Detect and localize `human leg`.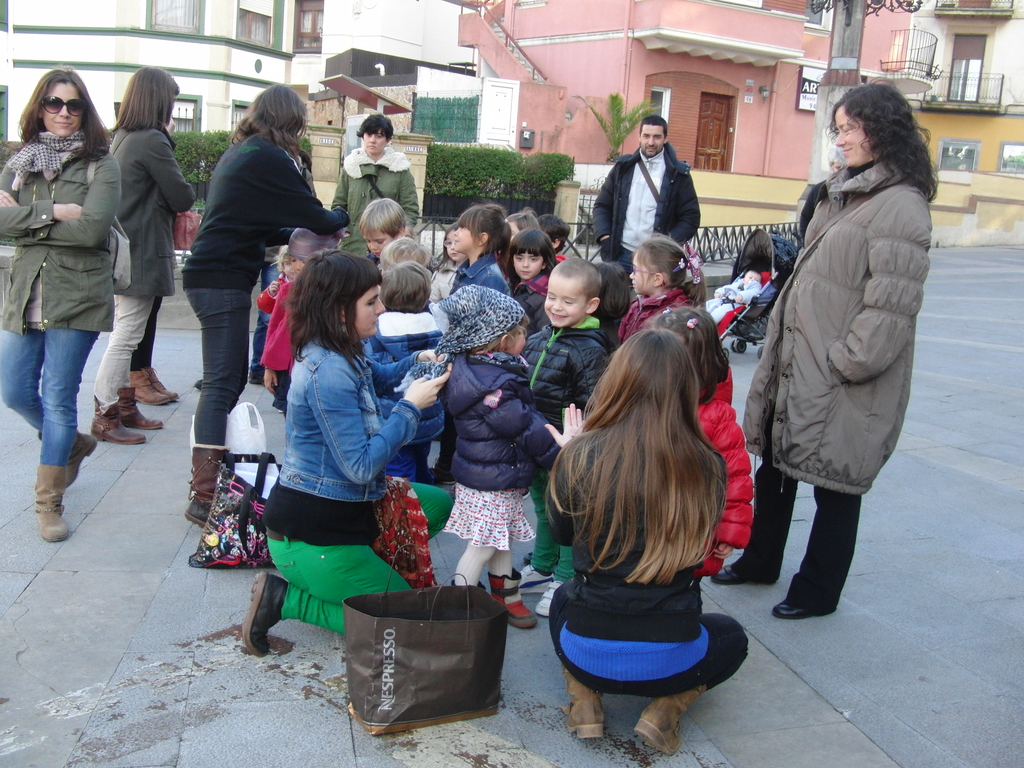
Localized at bbox=[0, 250, 99, 488].
